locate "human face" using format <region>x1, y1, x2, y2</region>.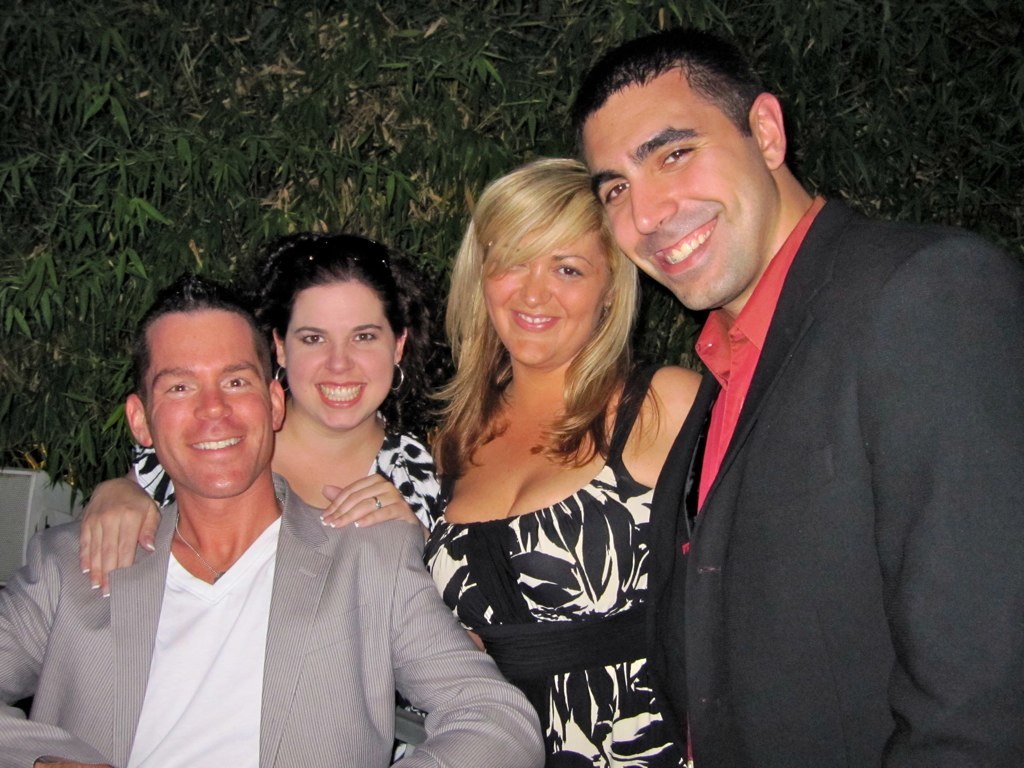
<region>283, 280, 400, 427</region>.
